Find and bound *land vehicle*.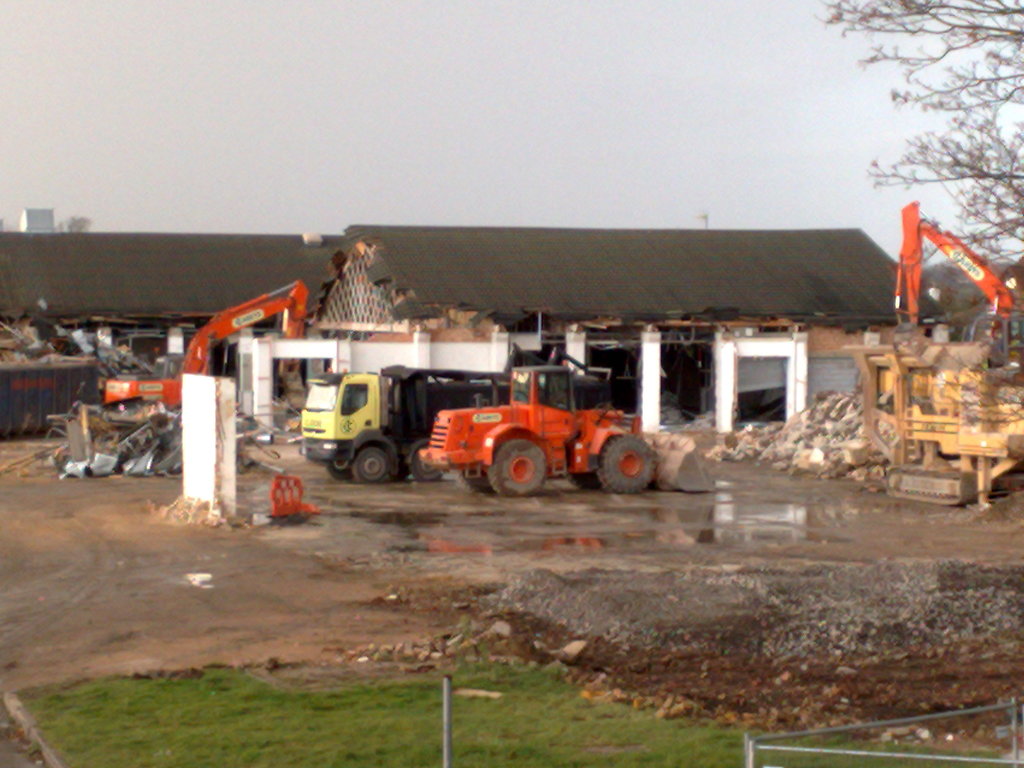
Bound: (x1=99, y1=280, x2=312, y2=416).
